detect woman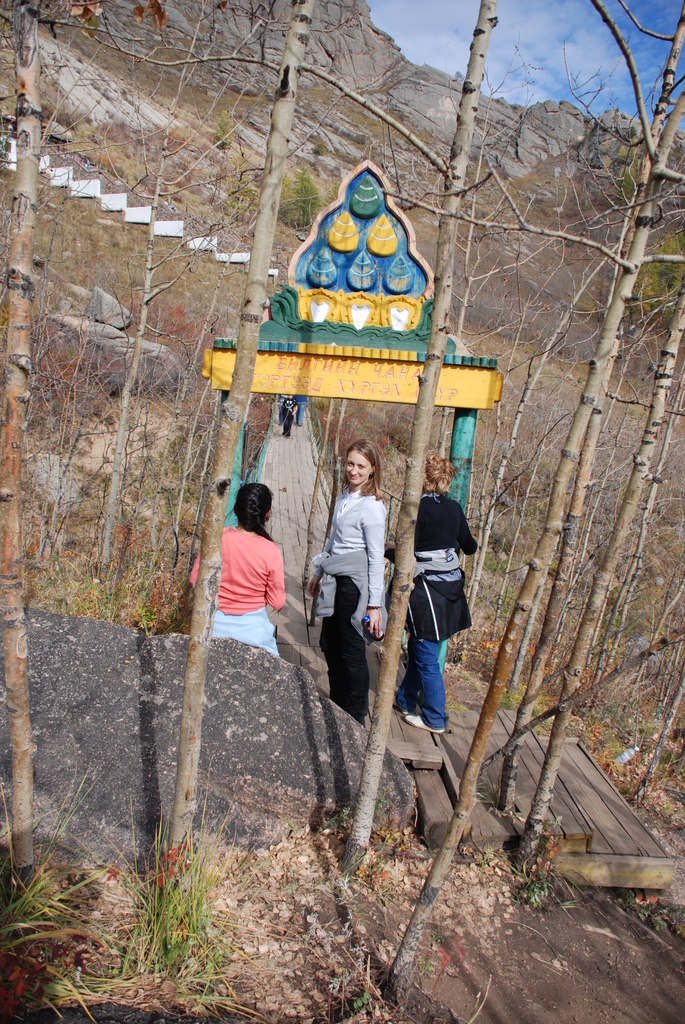
[left=305, top=438, right=384, bottom=726]
